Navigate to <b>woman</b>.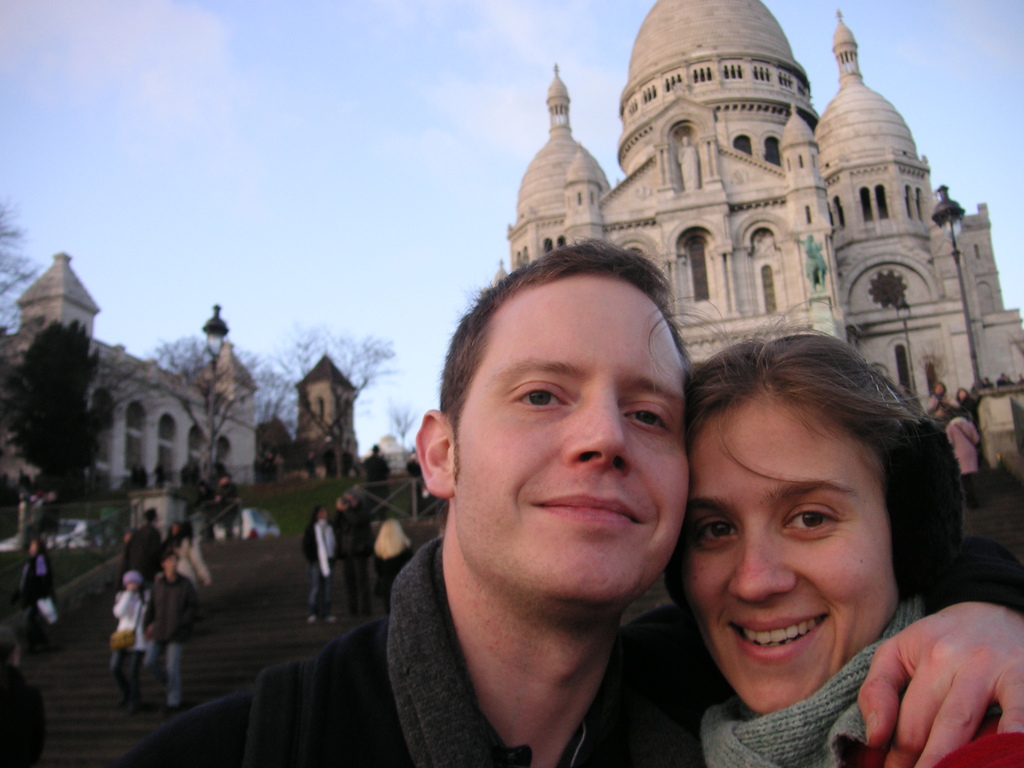
Navigation target: x1=302, y1=500, x2=342, y2=626.
